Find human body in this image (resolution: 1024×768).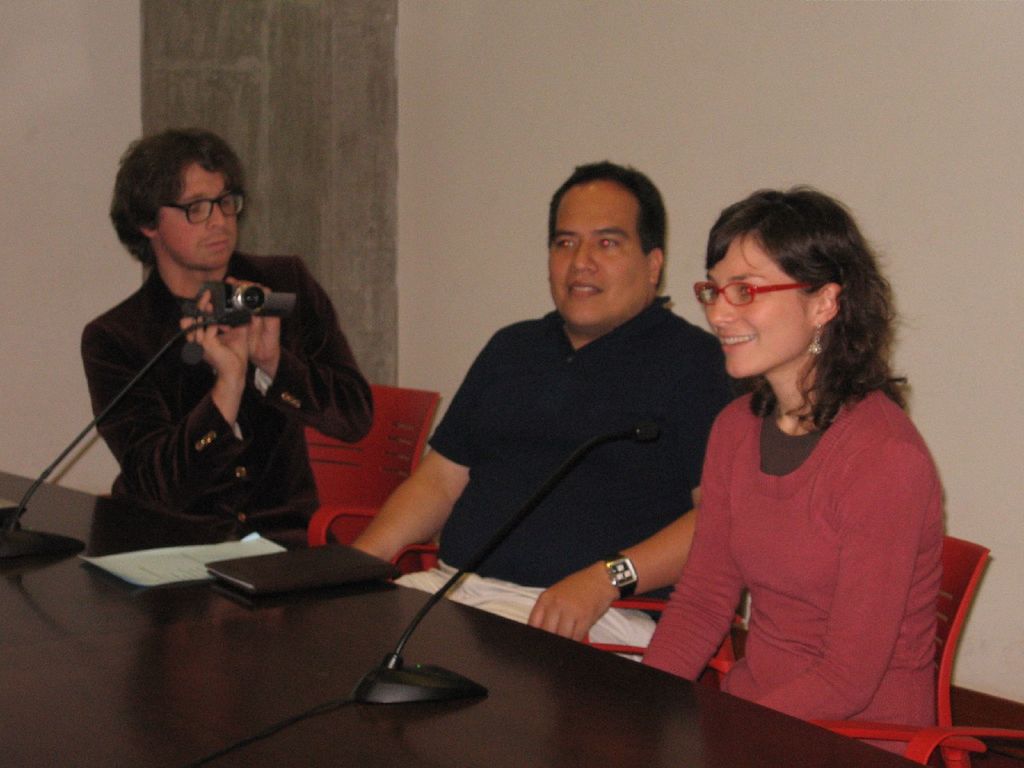
crop(349, 294, 749, 663).
